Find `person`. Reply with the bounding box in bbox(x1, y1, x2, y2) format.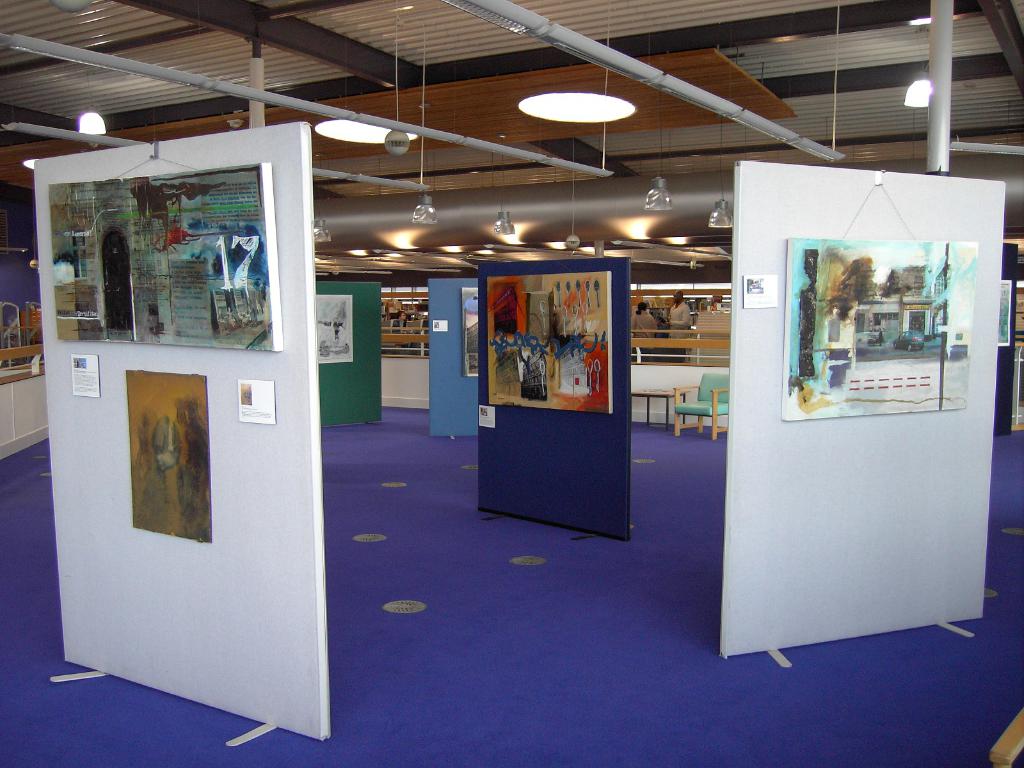
bbox(630, 303, 663, 356).
